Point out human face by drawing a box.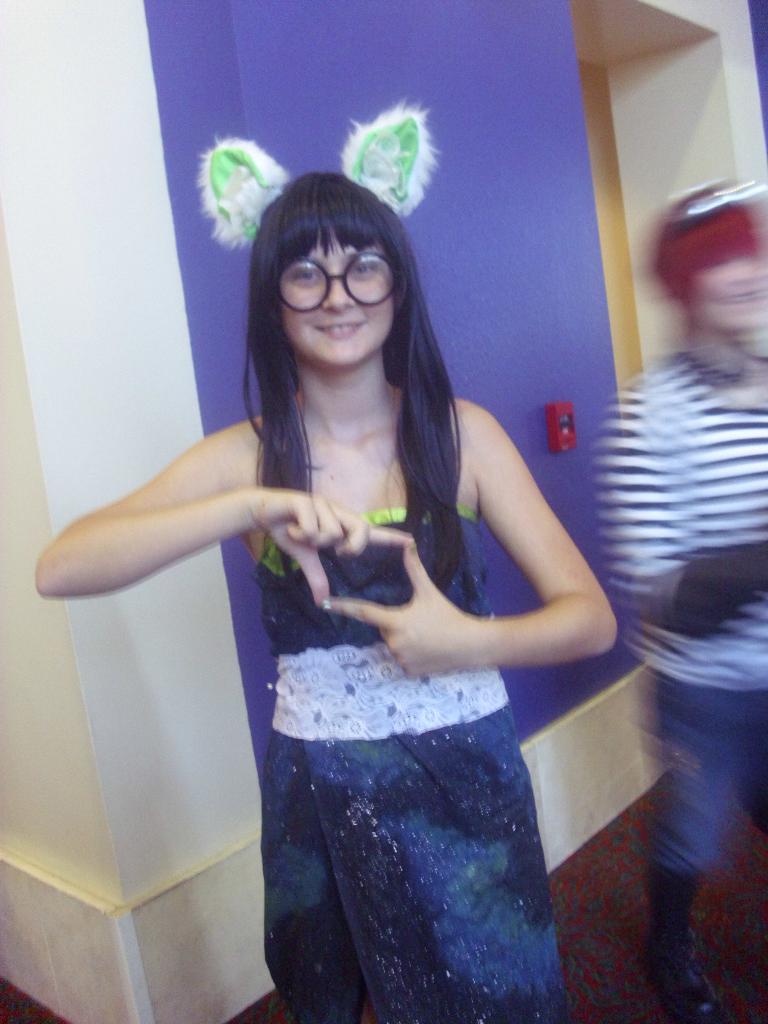
box=[280, 212, 392, 366].
